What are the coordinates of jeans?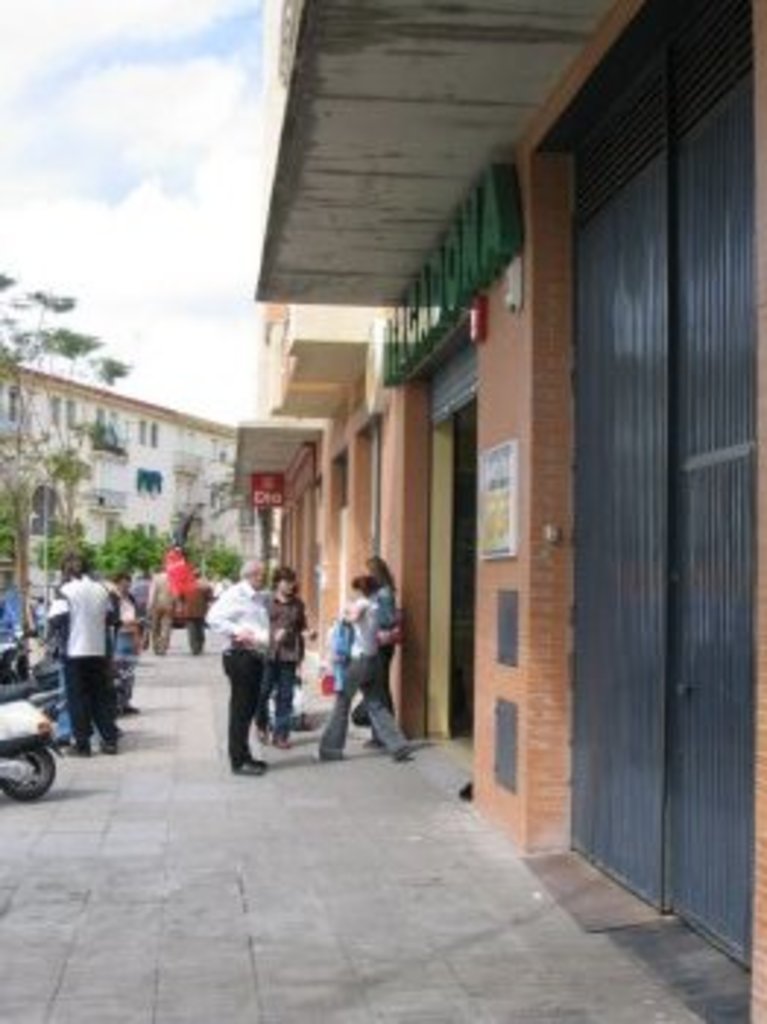
{"left": 252, "top": 661, "right": 296, "bottom": 737}.
